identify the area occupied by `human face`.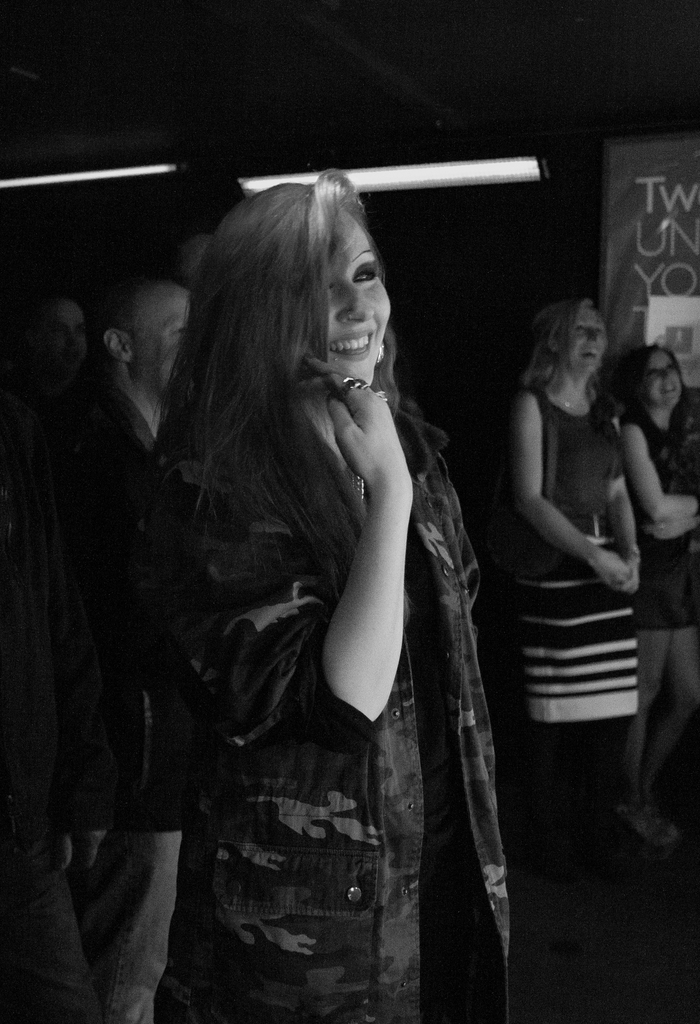
Area: (41,304,90,377).
